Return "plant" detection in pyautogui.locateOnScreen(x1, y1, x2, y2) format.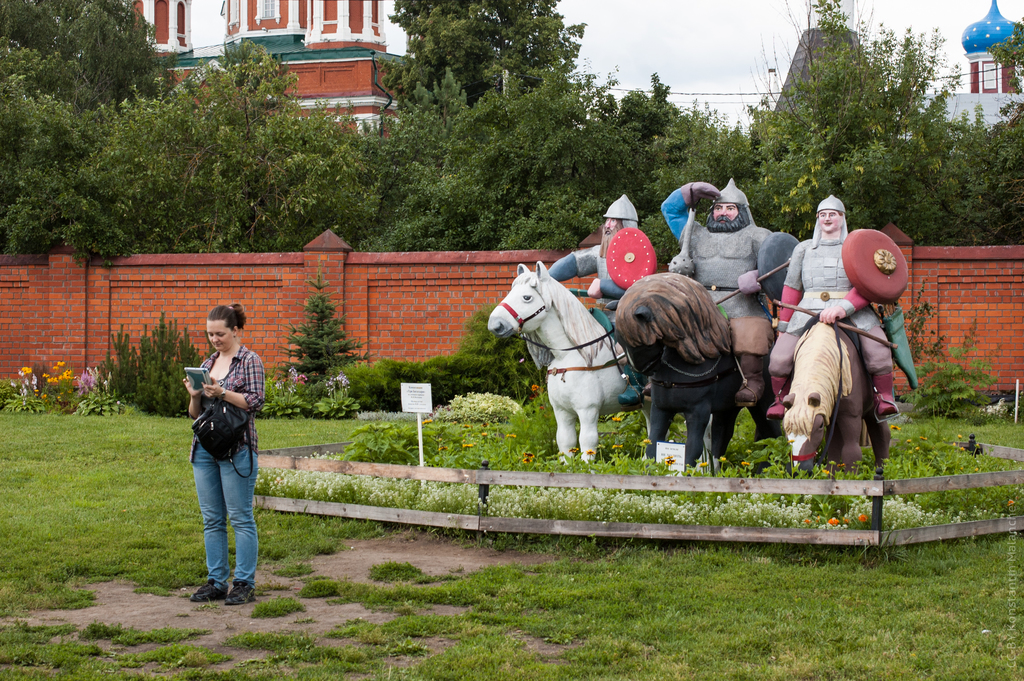
pyautogui.locateOnScreen(890, 275, 998, 425).
